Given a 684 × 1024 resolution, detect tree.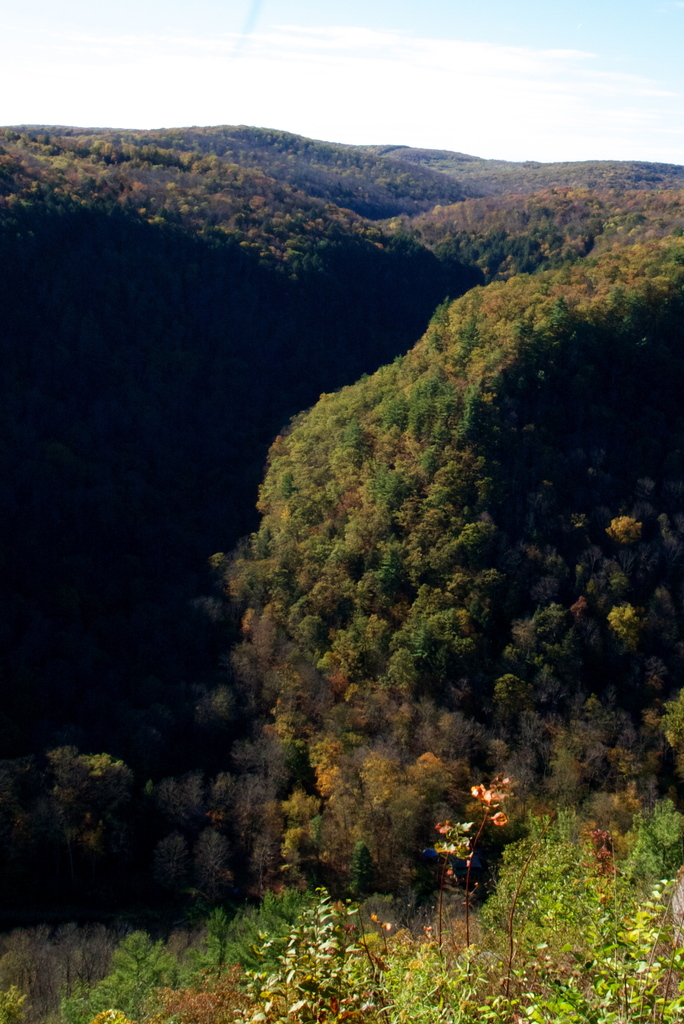
(221, 543, 292, 623).
